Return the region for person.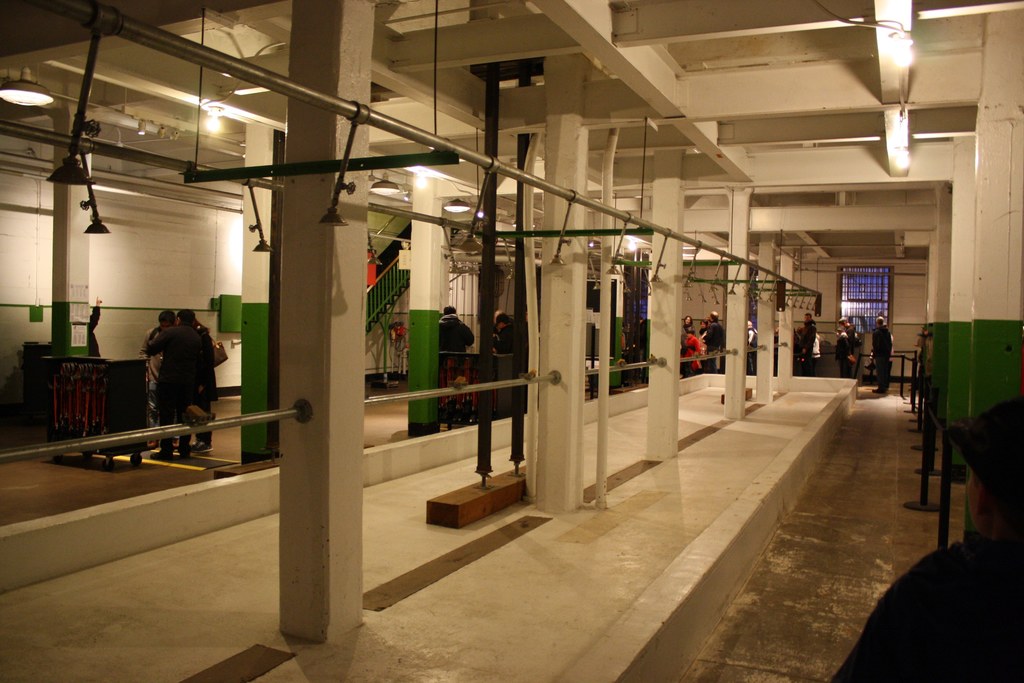
x1=833 y1=393 x2=1023 y2=682.
